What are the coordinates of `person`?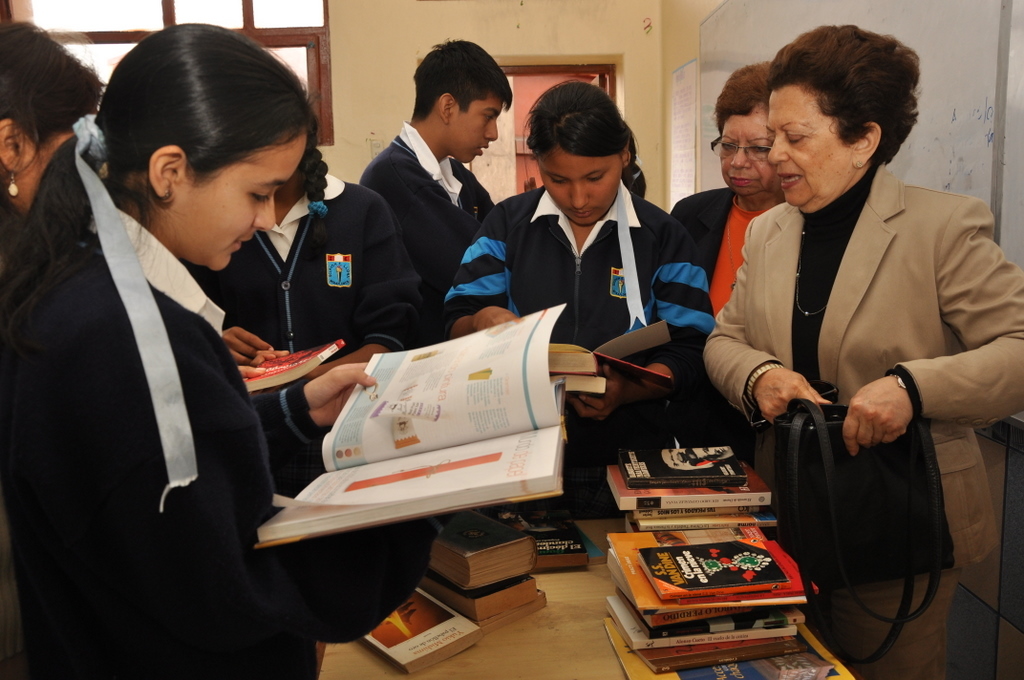
detection(0, 25, 442, 679).
